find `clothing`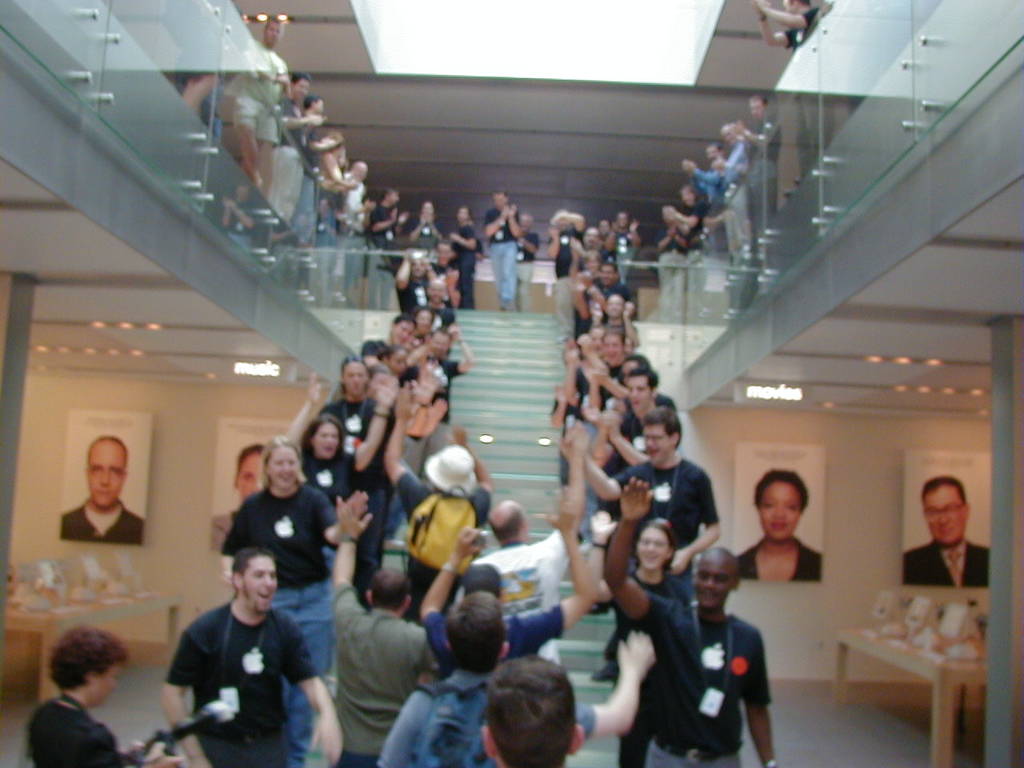
detection(232, 102, 286, 146)
